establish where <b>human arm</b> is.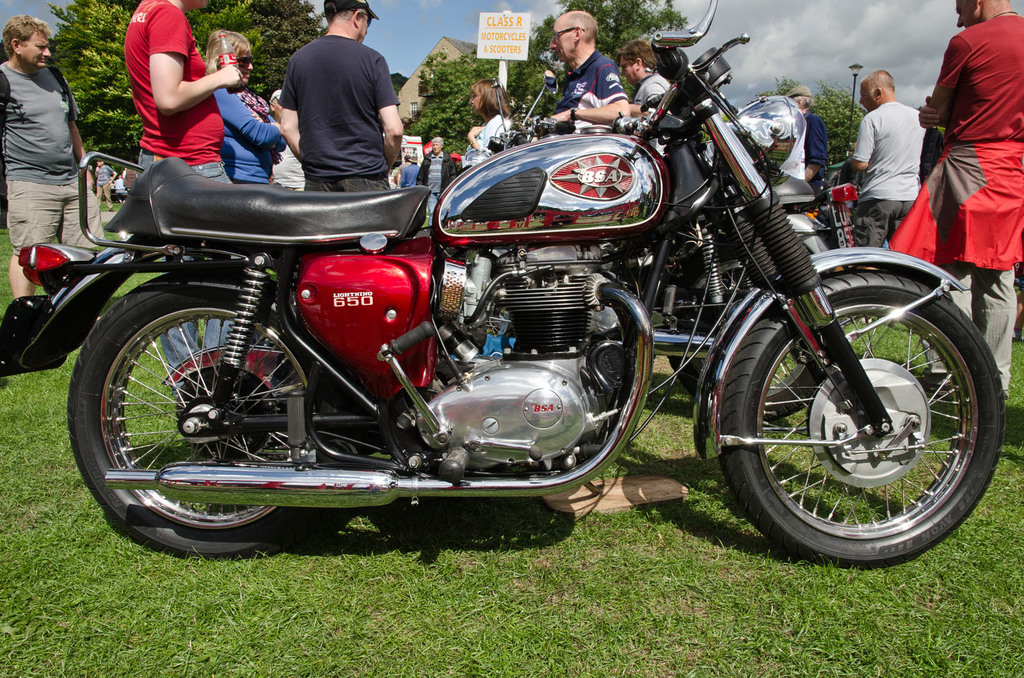
Established at {"x1": 548, "y1": 55, "x2": 631, "y2": 127}.
